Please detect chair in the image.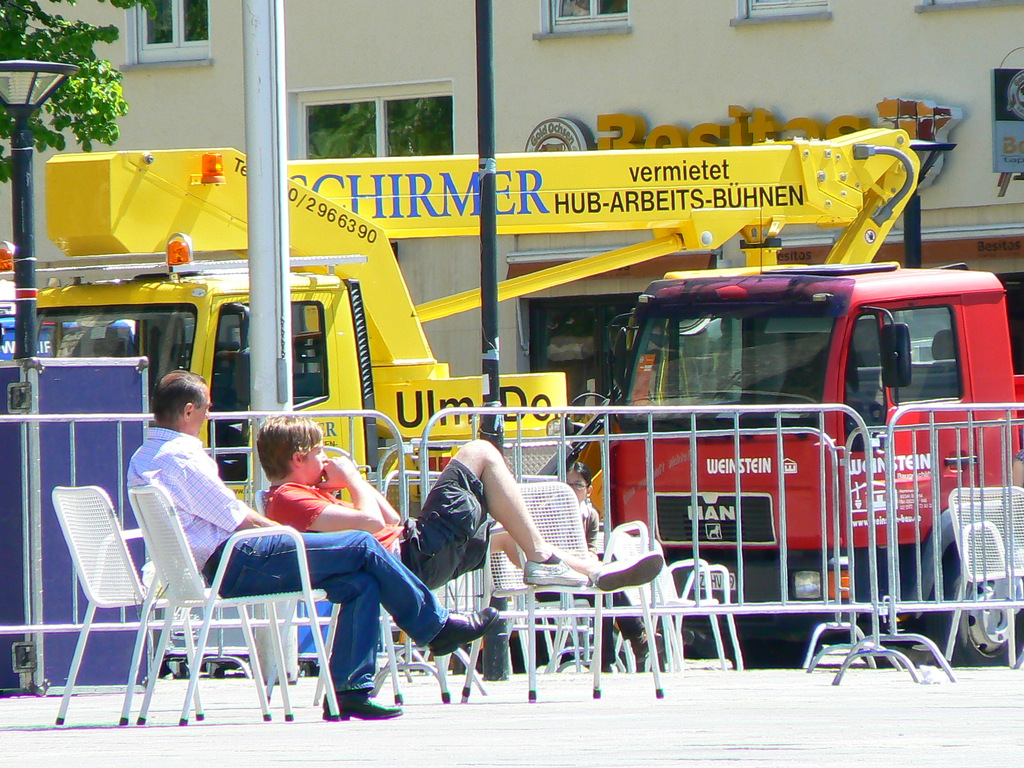
box(457, 476, 664, 706).
